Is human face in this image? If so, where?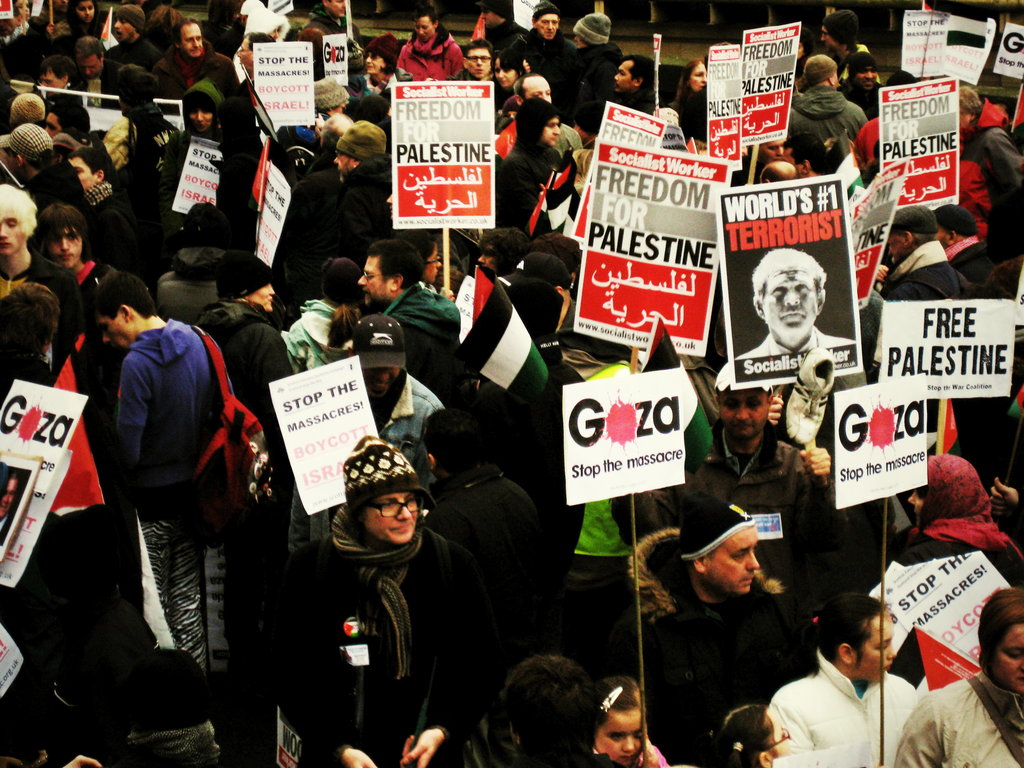
Yes, at [x1=995, y1=621, x2=1023, y2=696].
